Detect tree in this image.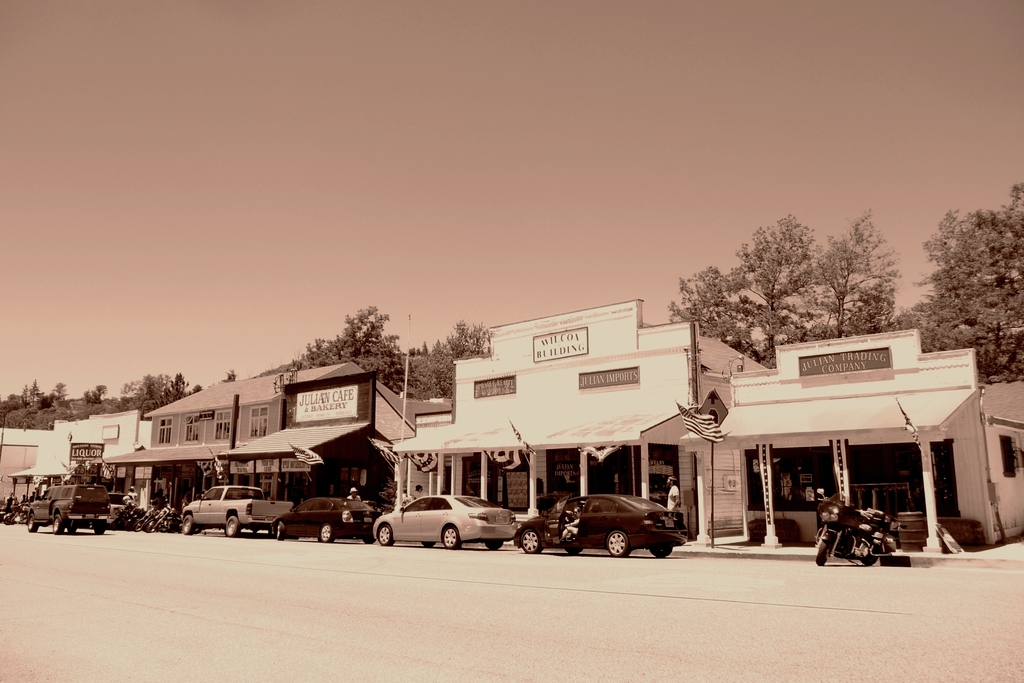
Detection: (left=792, top=208, right=904, bottom=349).
